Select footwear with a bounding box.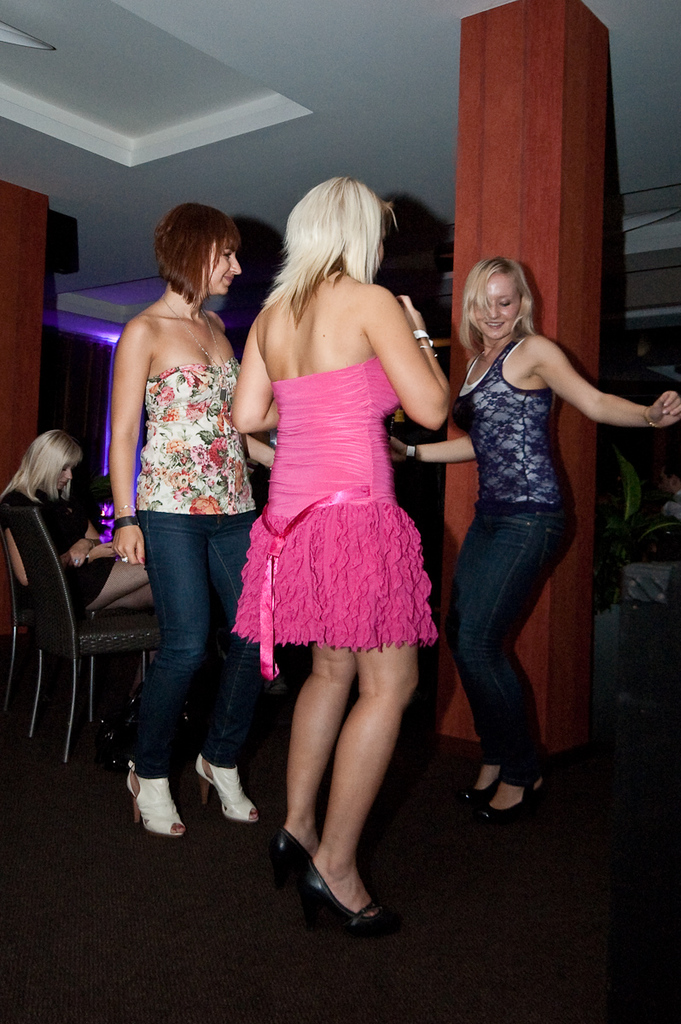
bbox(263, 825, 304, 876).
